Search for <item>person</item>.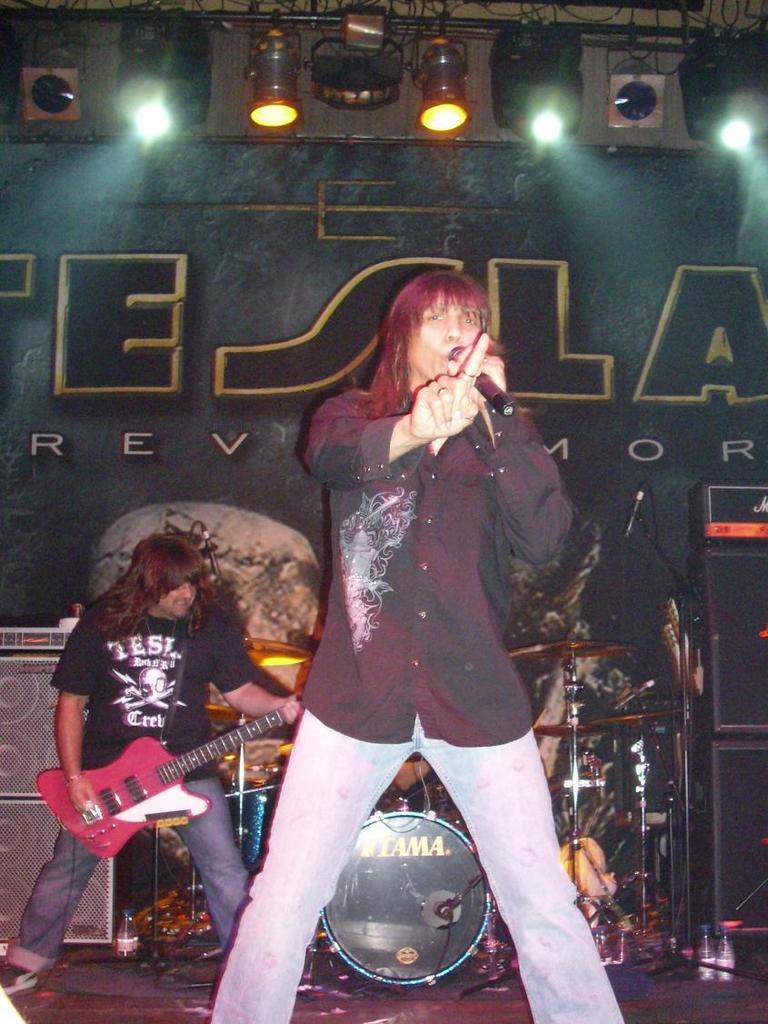
Found at 210,268,622,1023.
